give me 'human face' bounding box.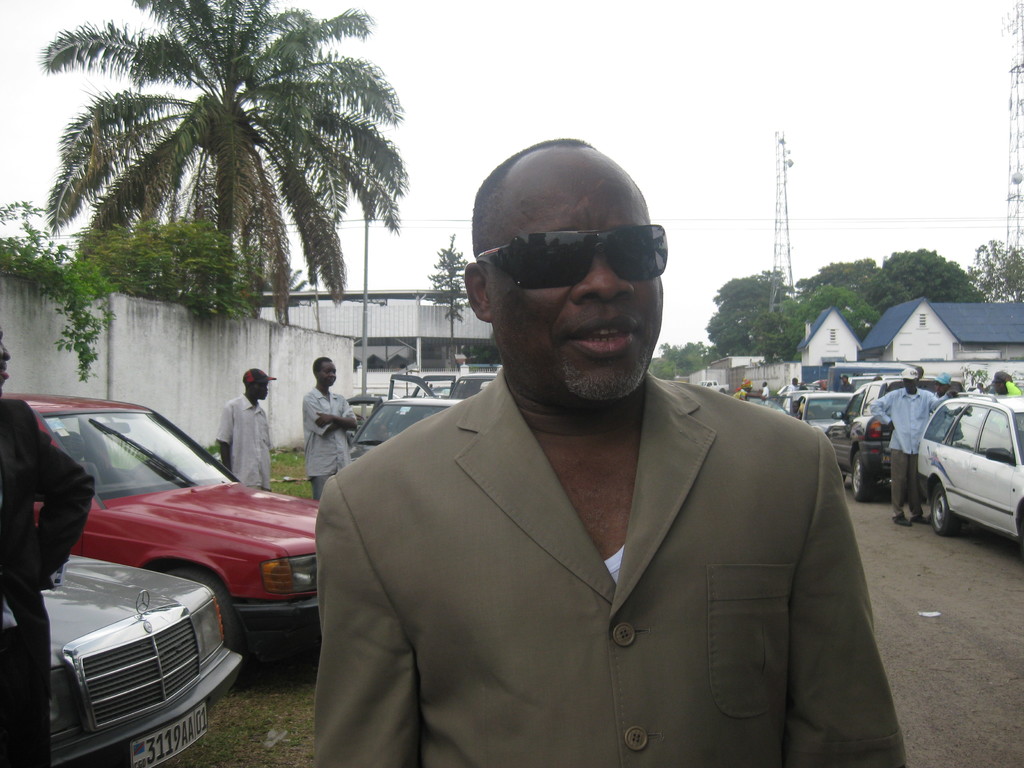
bbox=(319, 362, 339, 381).
